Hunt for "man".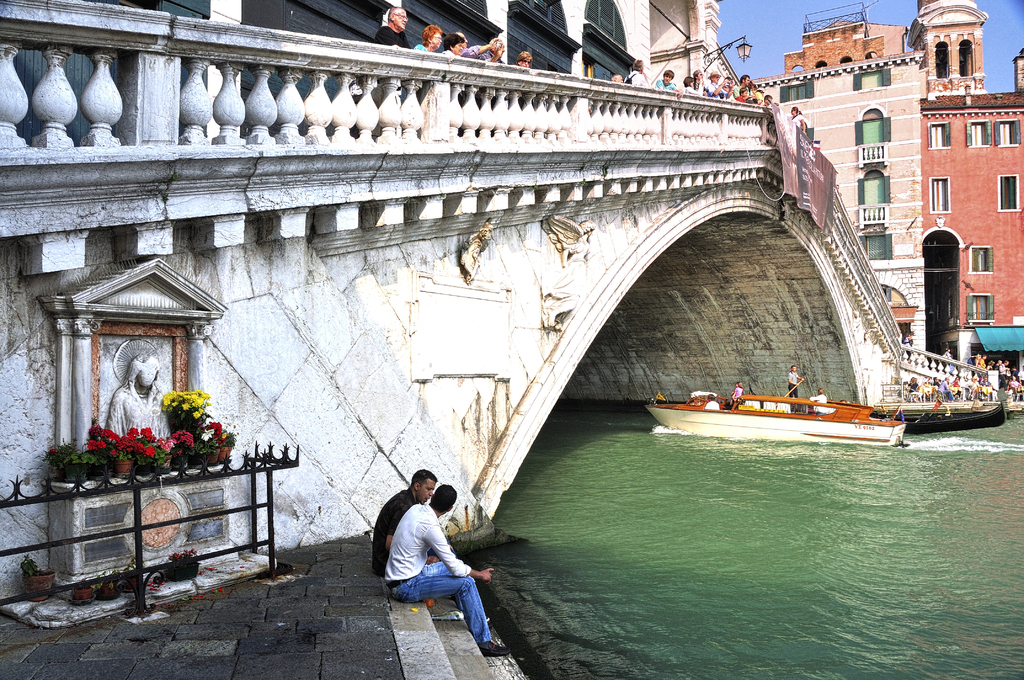
Hunted down at l=765, t=93, r=776, b=109.
